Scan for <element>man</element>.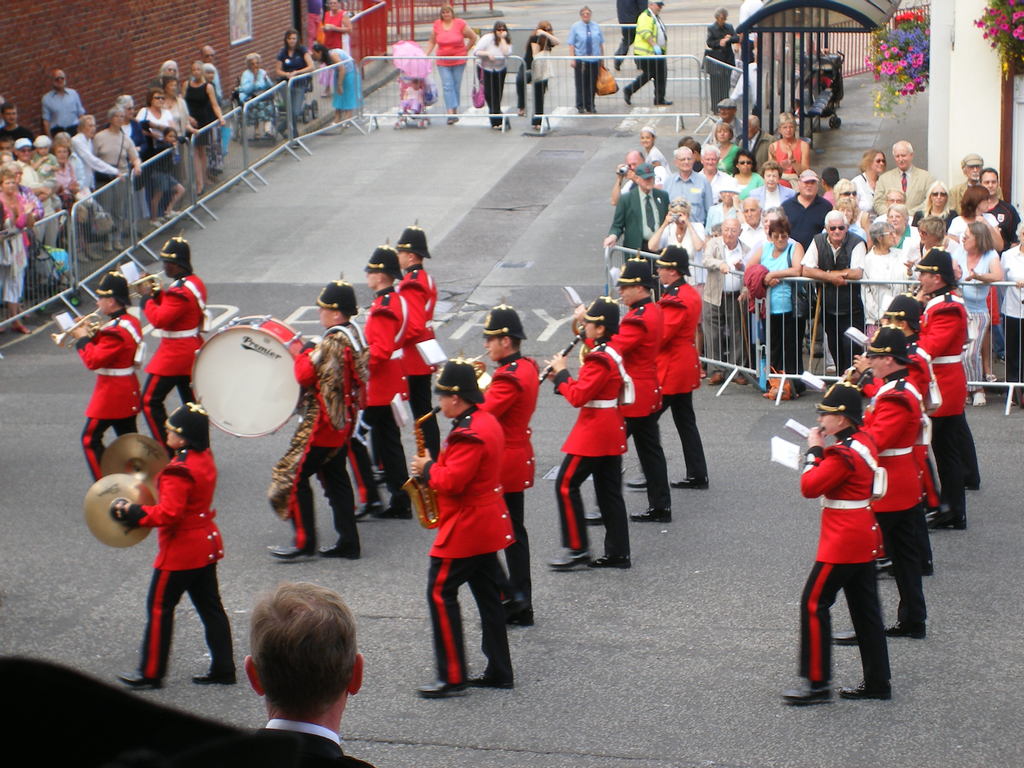
Scan result: crop(244, 575, 376, 767).
